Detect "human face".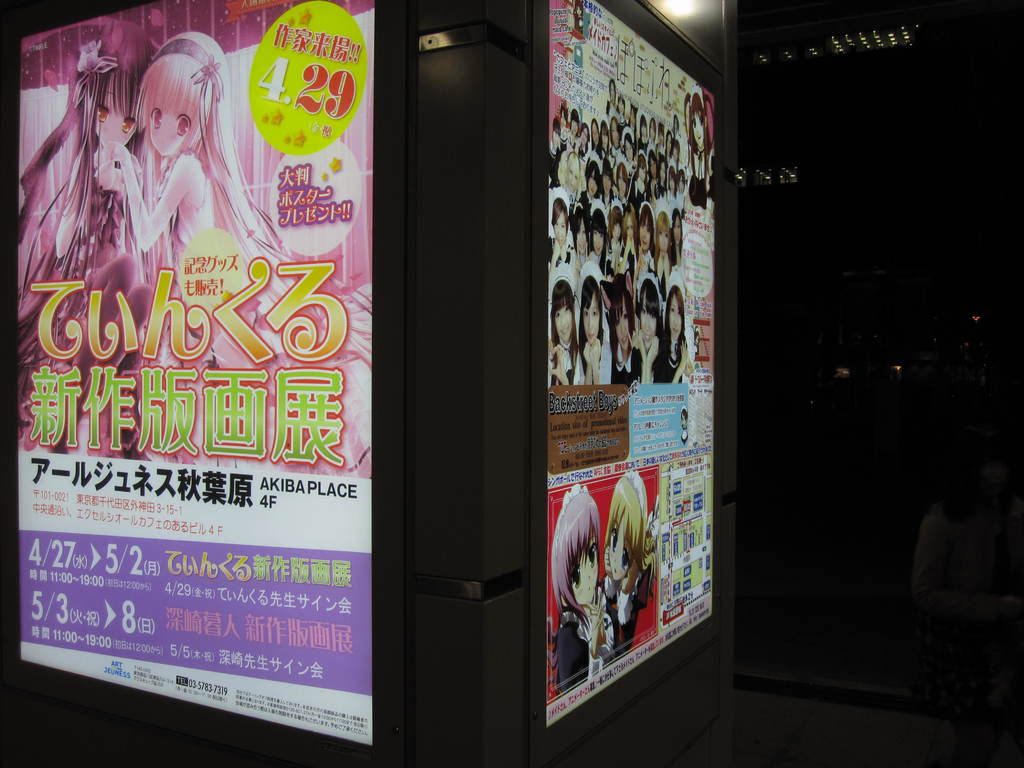
Detected at 593 126 599 142.
